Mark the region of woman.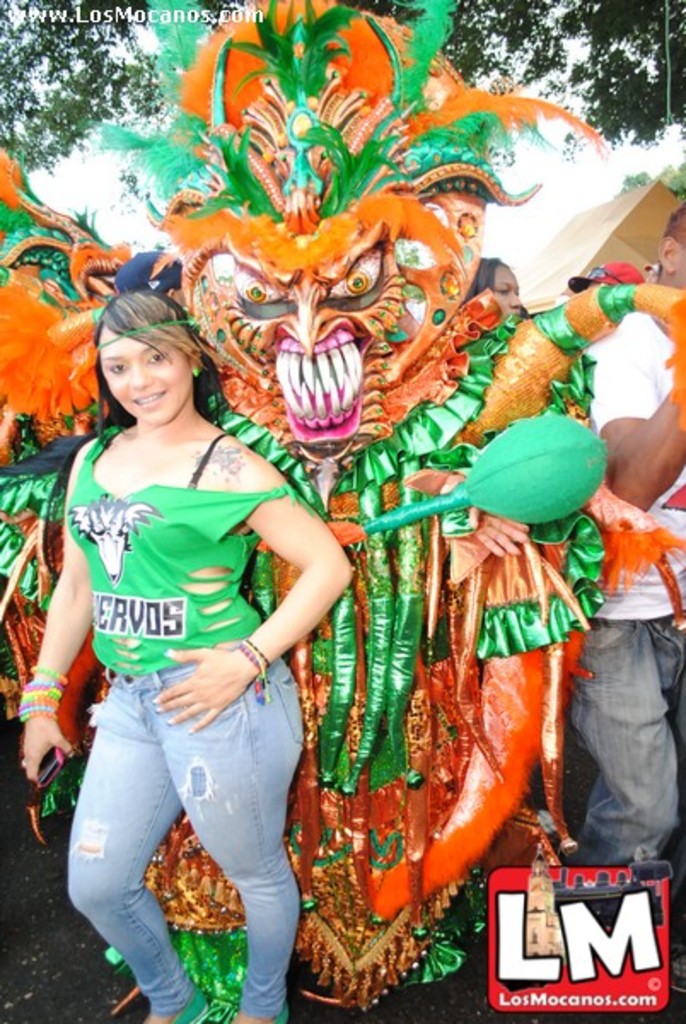
Region: [459, 253, 524, 314].
